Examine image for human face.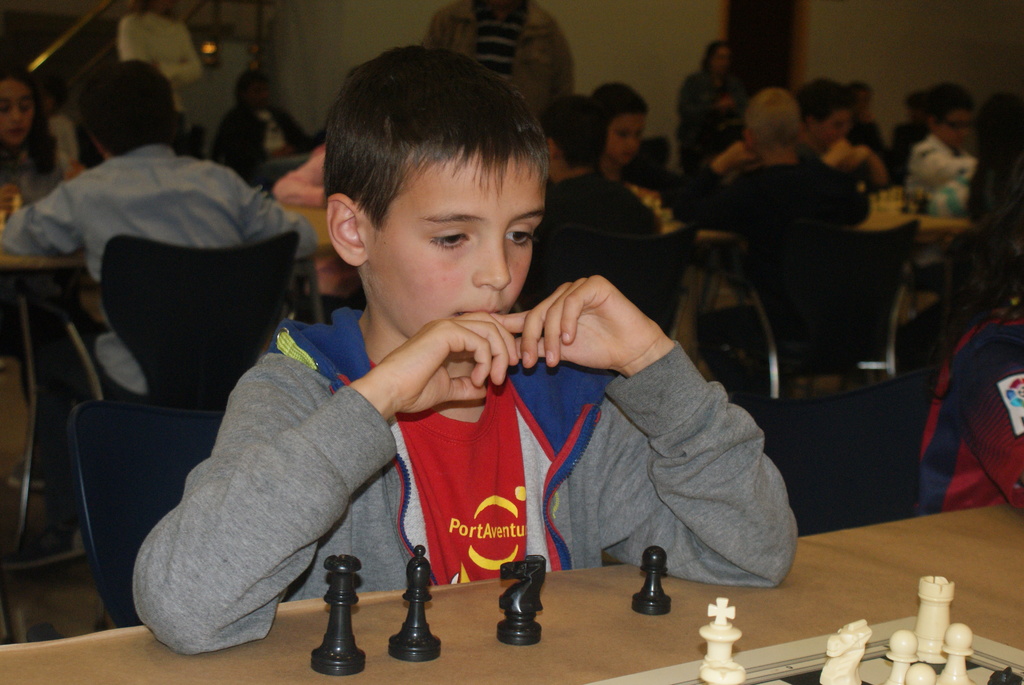
Examination result: box(369, 148, 544, 340).
